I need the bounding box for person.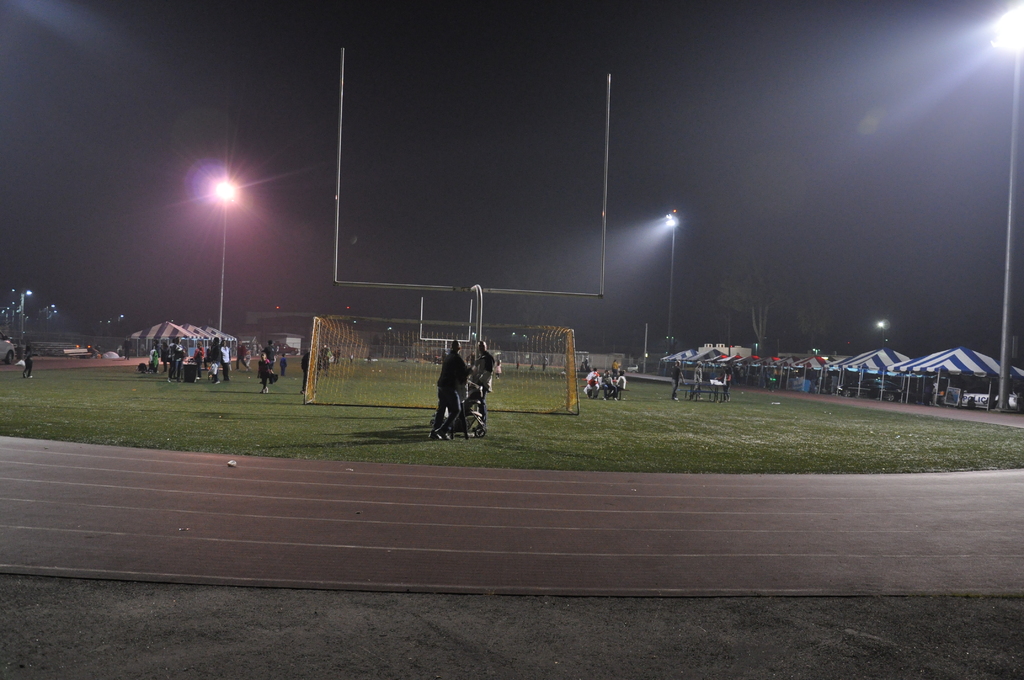
Here it is: (585, 369, 601, 398).
